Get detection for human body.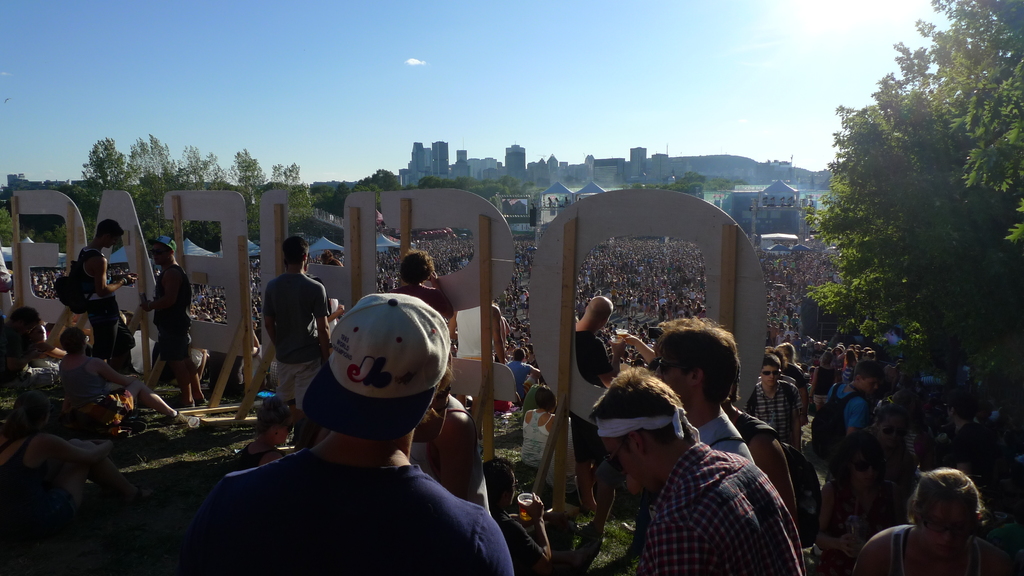
Detection: locate(852, 522, 1011, 575).
